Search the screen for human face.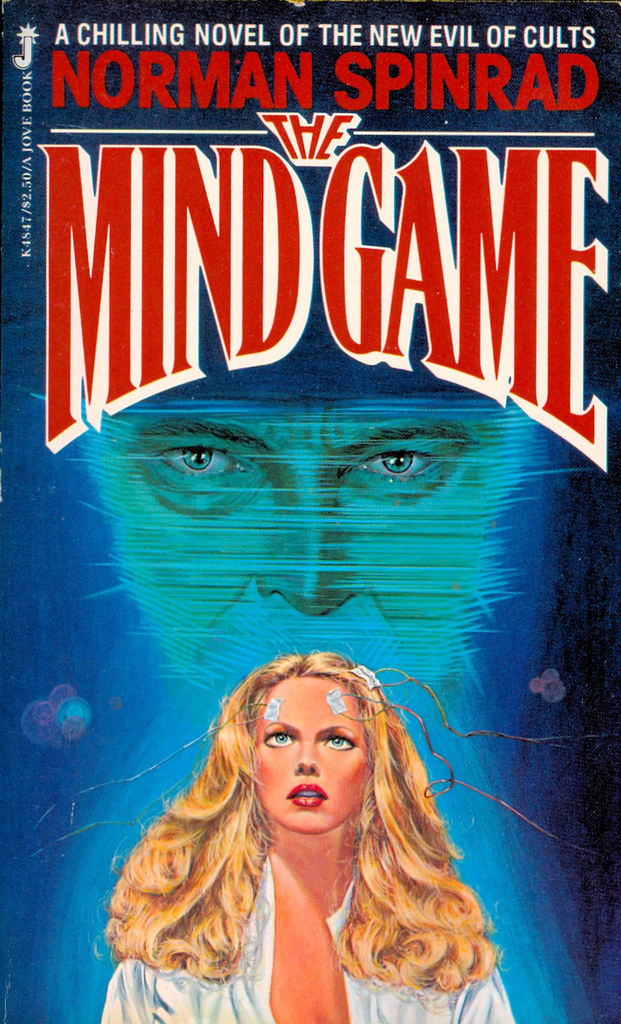
Found at region(254, 677, 368, 834).
